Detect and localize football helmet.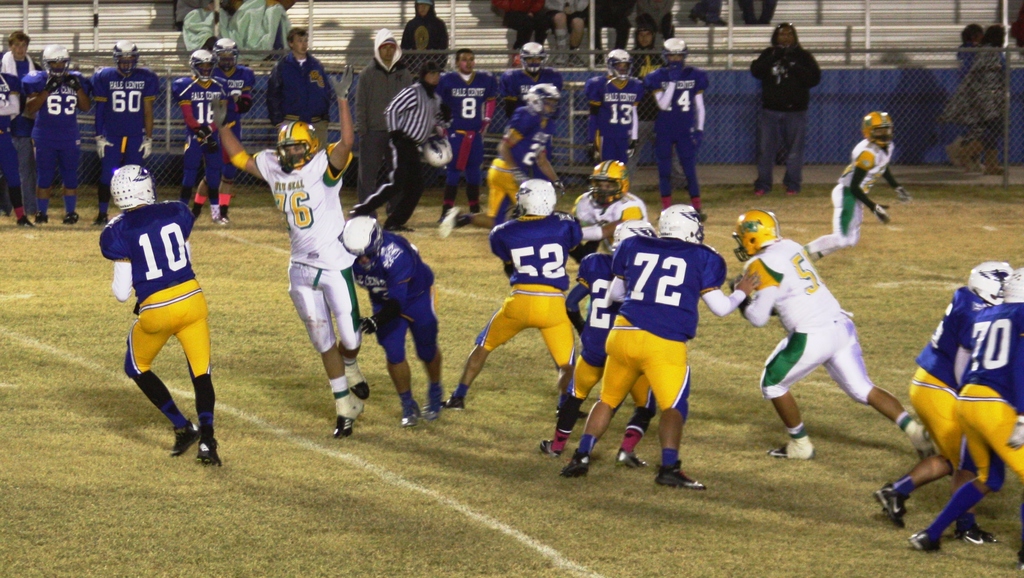
Localized at box=[38, 51, 77, 69].
